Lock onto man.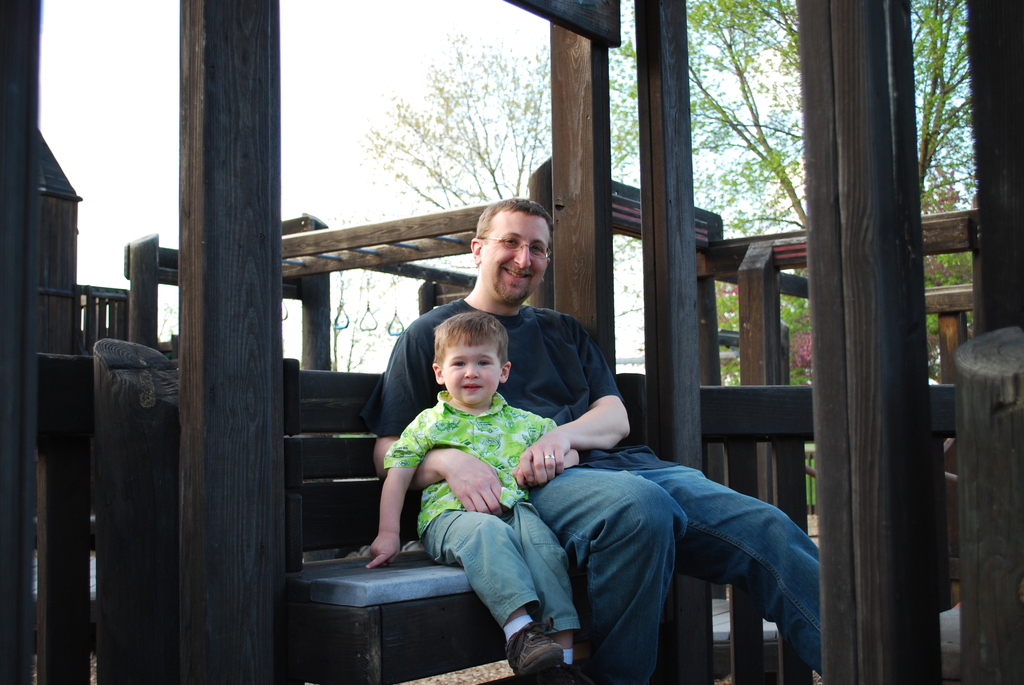
Locked: <region>358, 201, 822, 684</region>.
